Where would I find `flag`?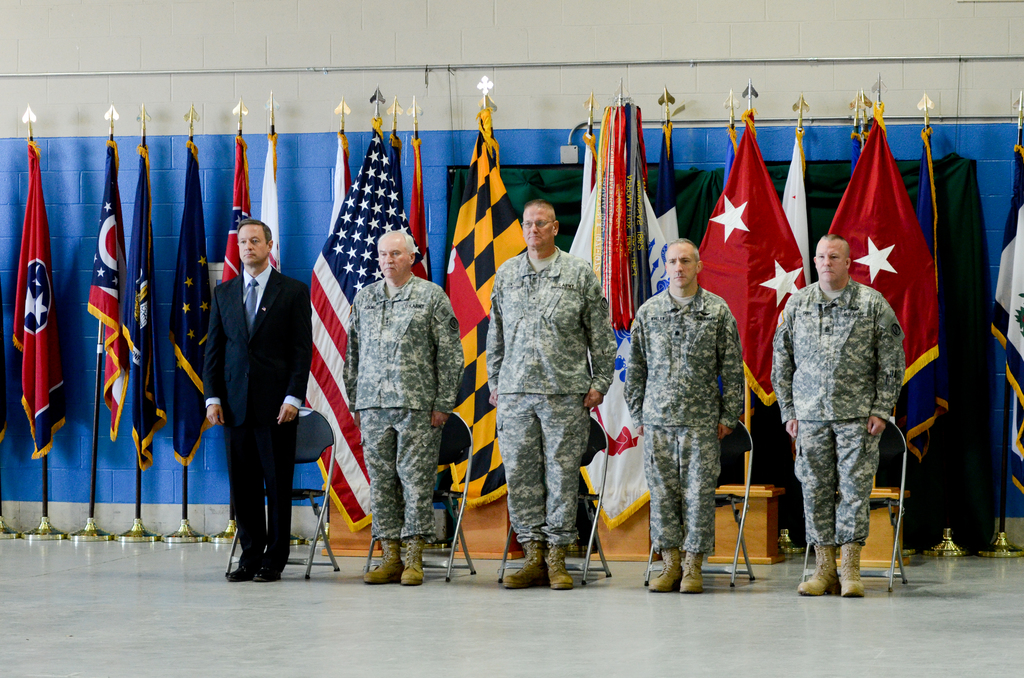
At {"left": 308, "top": 116, "right": 402, "bottom": 529}.
